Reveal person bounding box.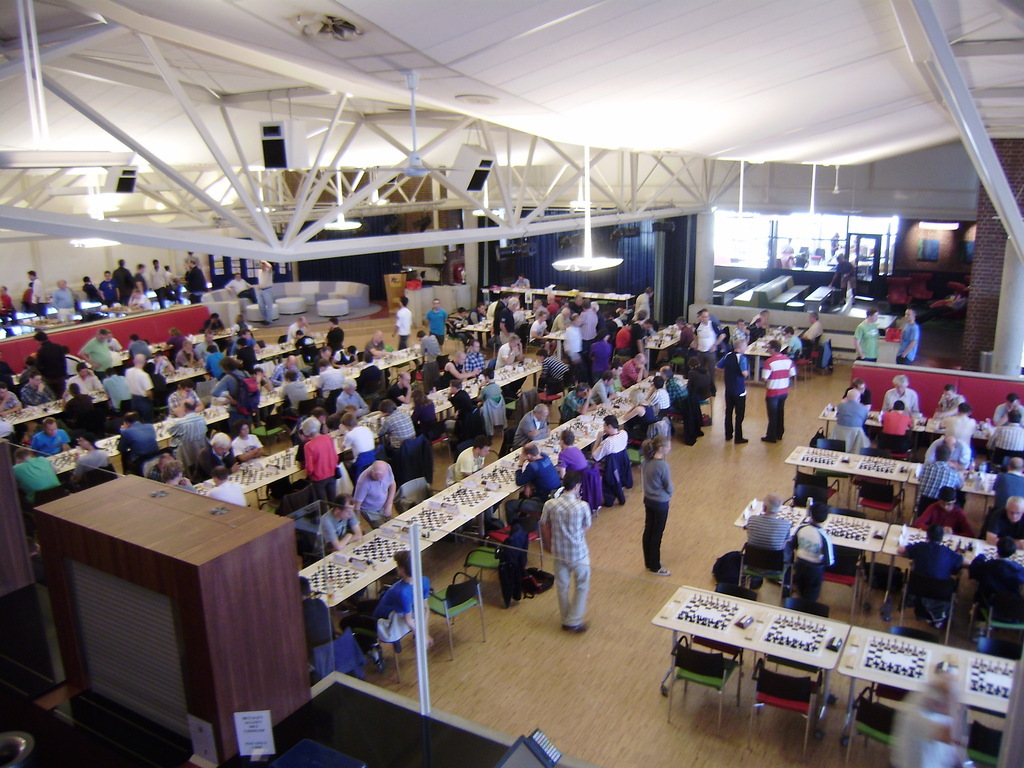
Revealed: [left=587, top=408, right=637, bottom=467].
